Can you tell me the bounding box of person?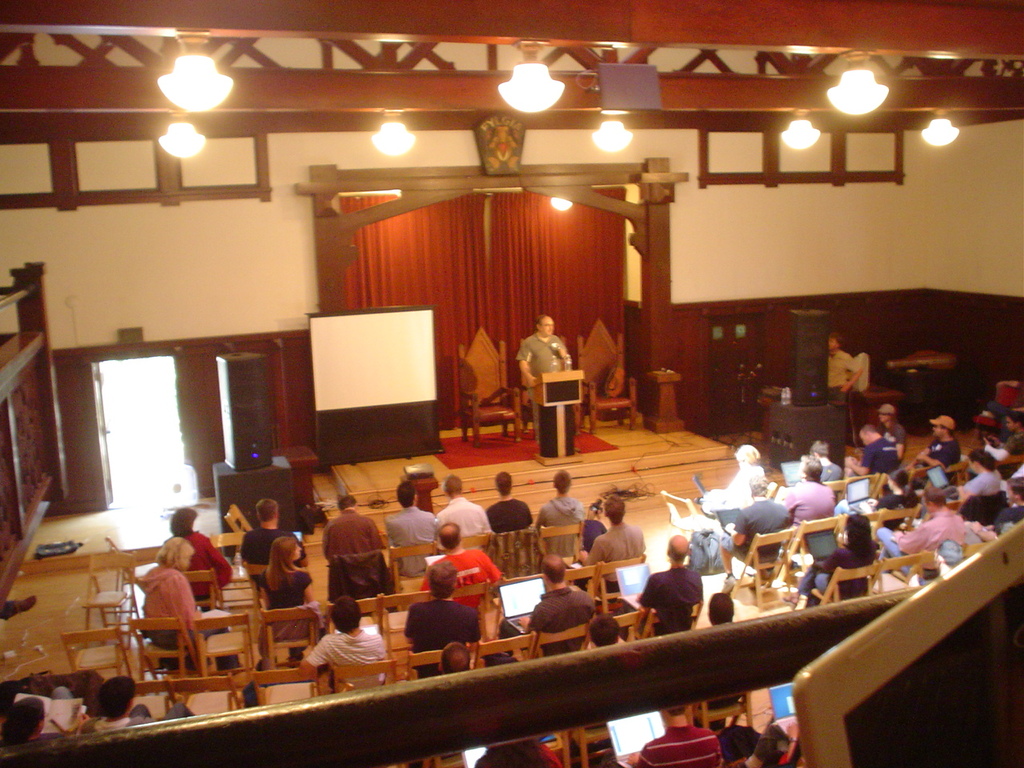
(x1=783, y1=458, x2=837, y2=522).
